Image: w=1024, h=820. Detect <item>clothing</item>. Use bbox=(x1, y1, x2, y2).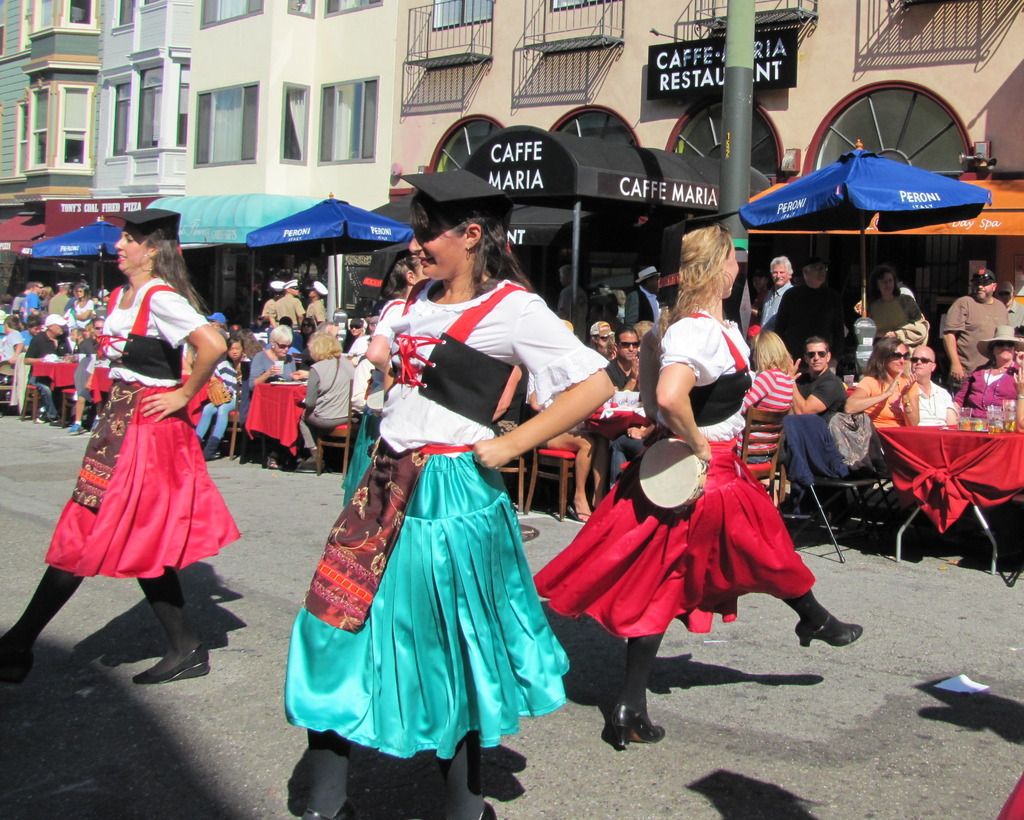
bbox=(957, 361, 1013, 417).
